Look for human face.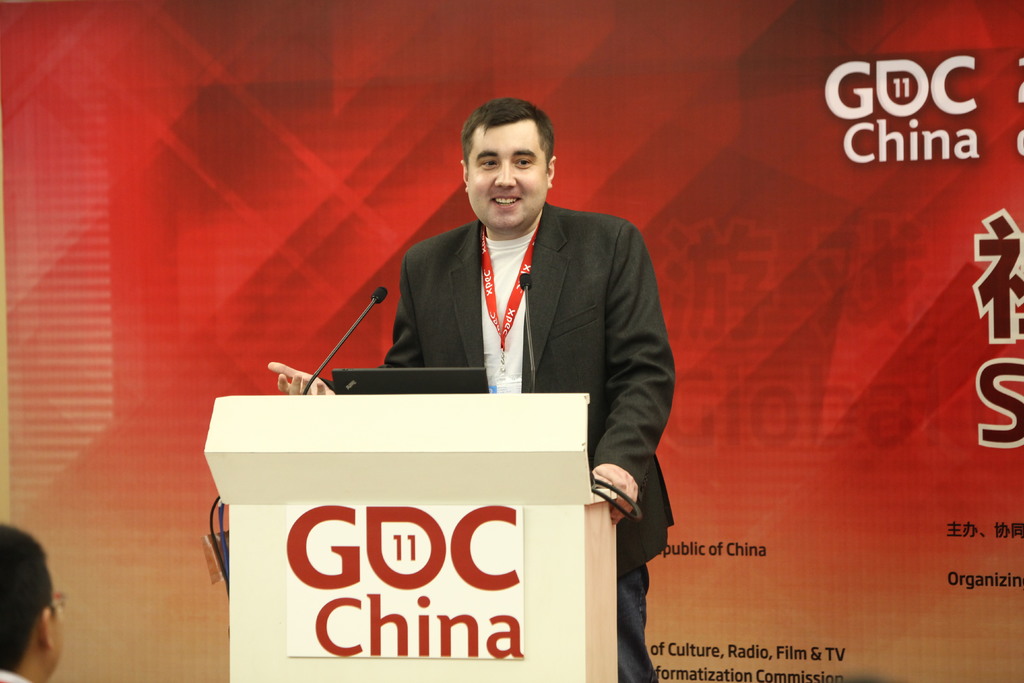
Found: BBox(468, 124, 544, 229).
